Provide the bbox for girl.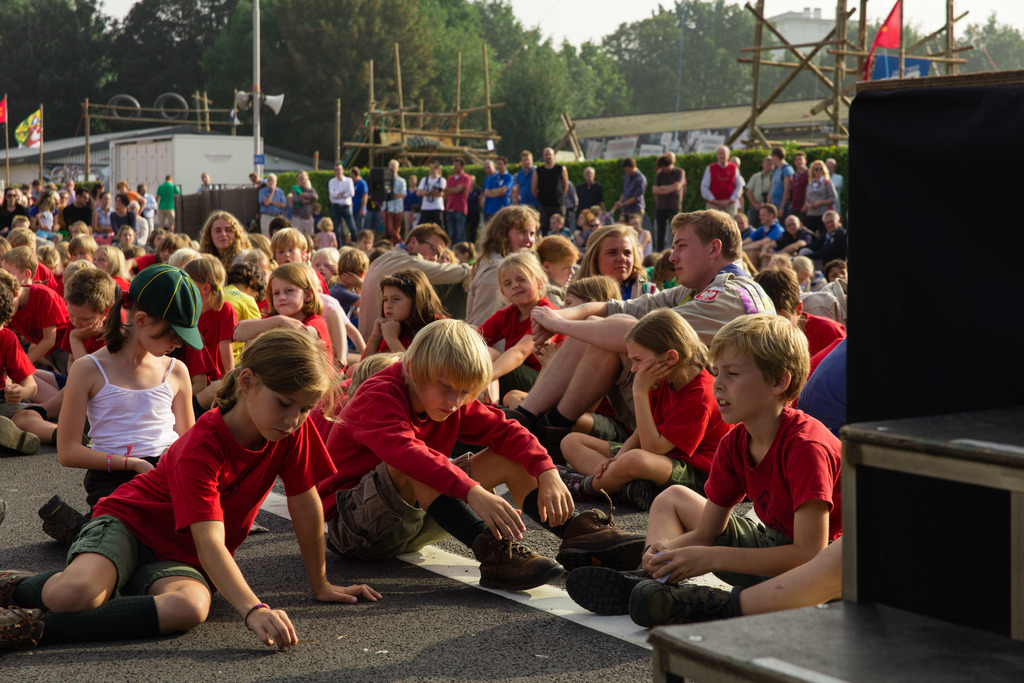
<box>0,323,382,654</box>.
